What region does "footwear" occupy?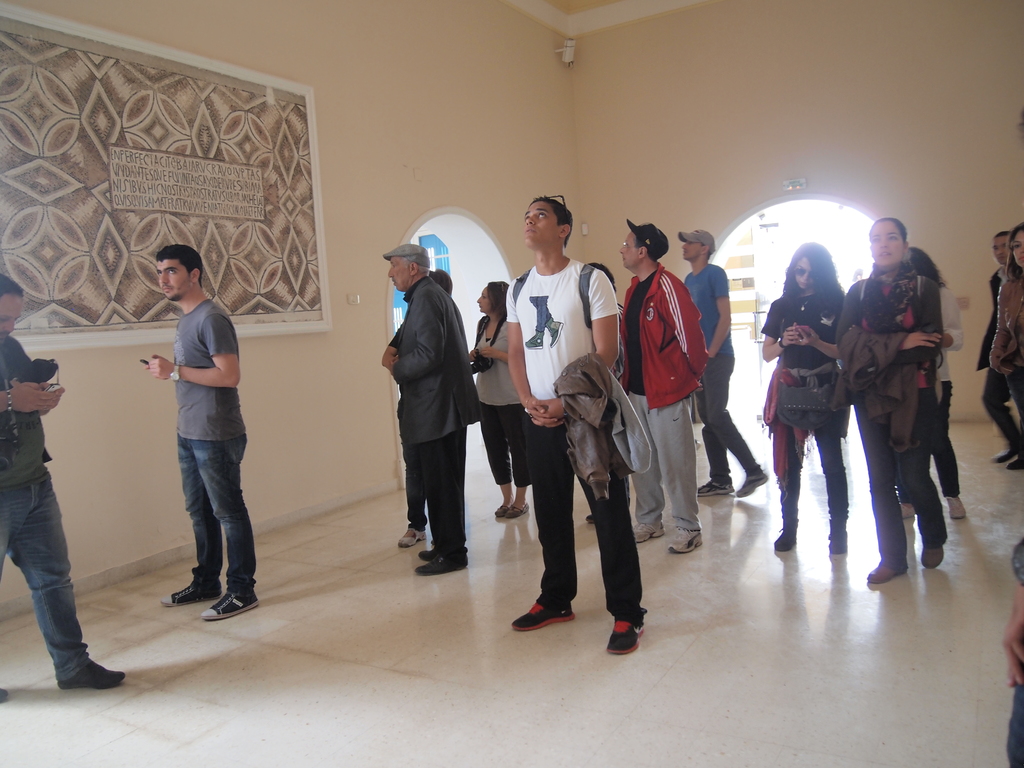
detection(511, 600, 577, 632).
